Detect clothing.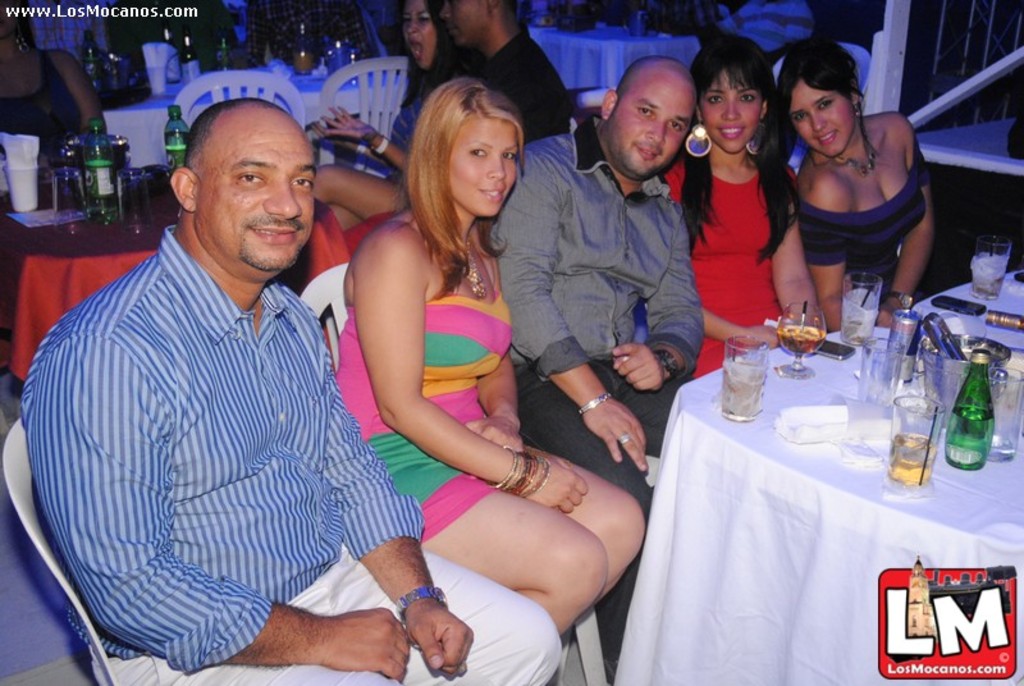
Detected at x1=653, y1=146, x2=820, y2=374.
